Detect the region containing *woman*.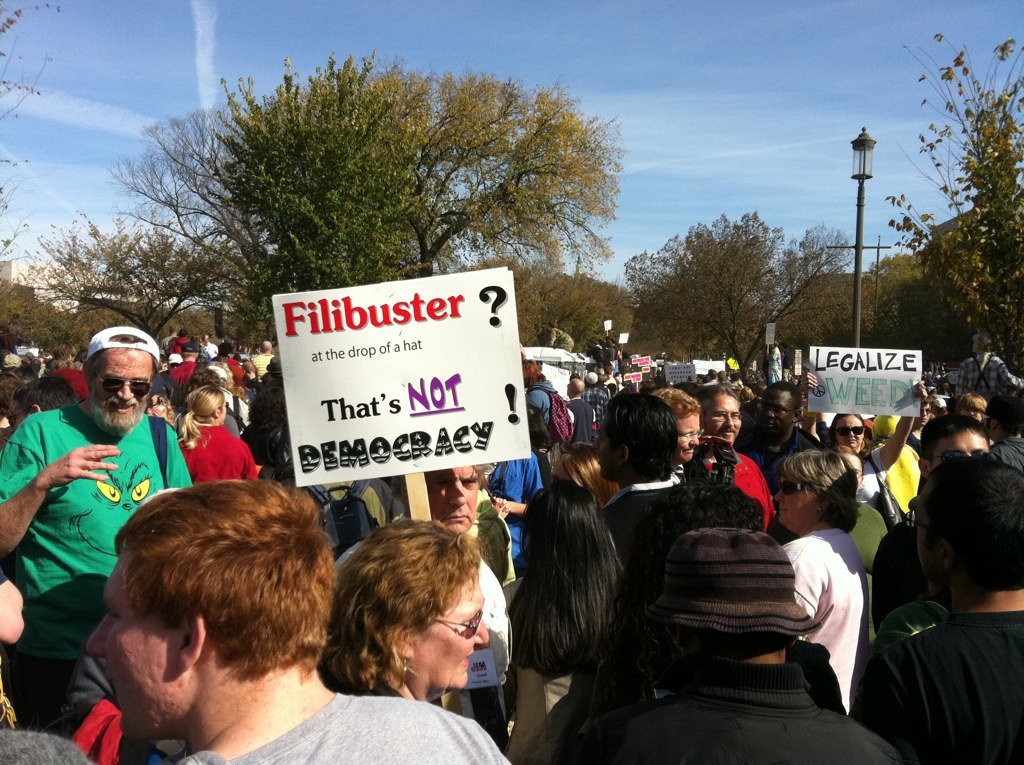
[left=754, top=453, right=876, bottom=695].
